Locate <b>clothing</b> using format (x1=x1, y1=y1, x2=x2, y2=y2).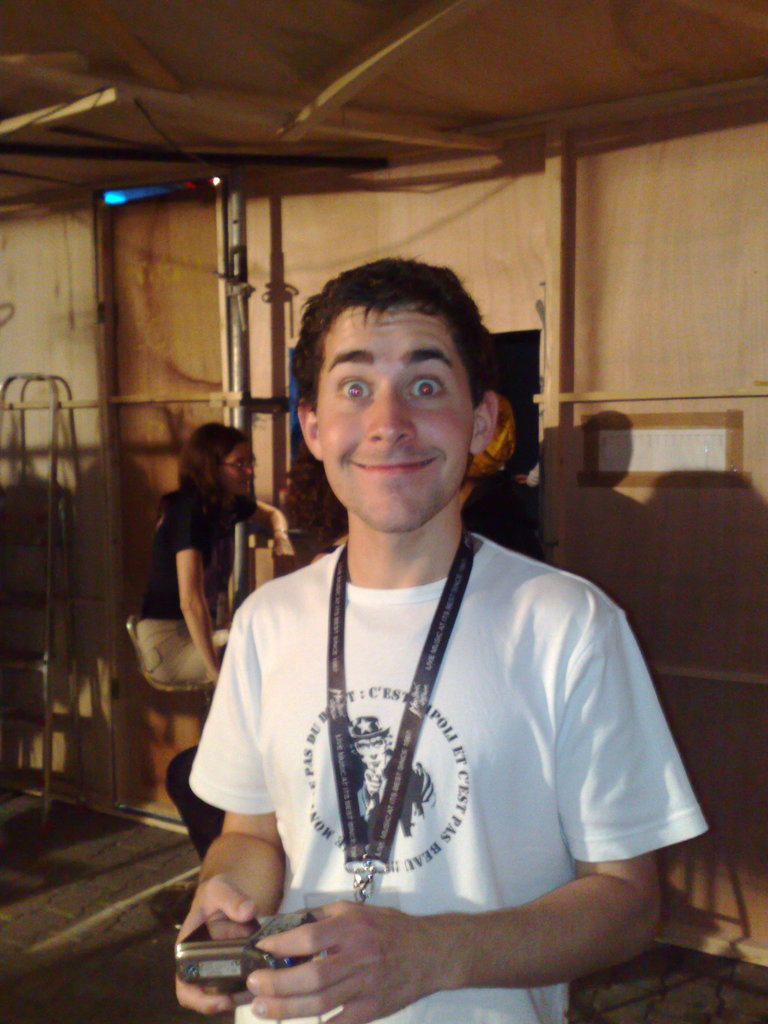
(x1=170, y1=496, x2=688, y2=989).
